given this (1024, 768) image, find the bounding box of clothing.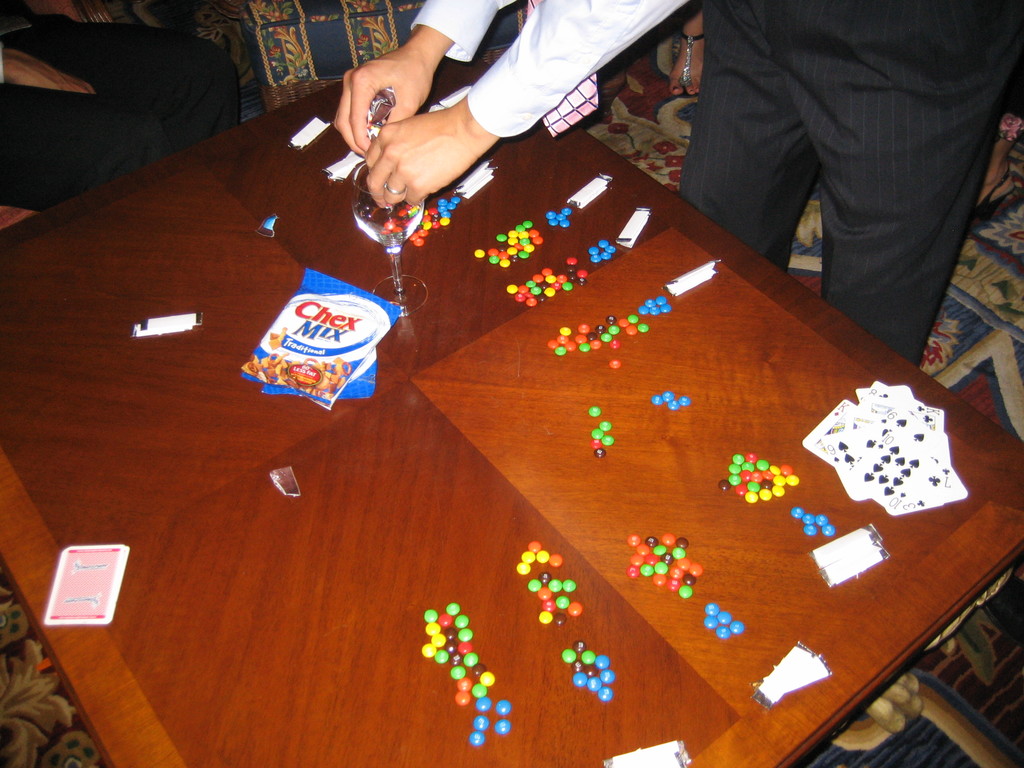
[0, 0, 248, 212].
